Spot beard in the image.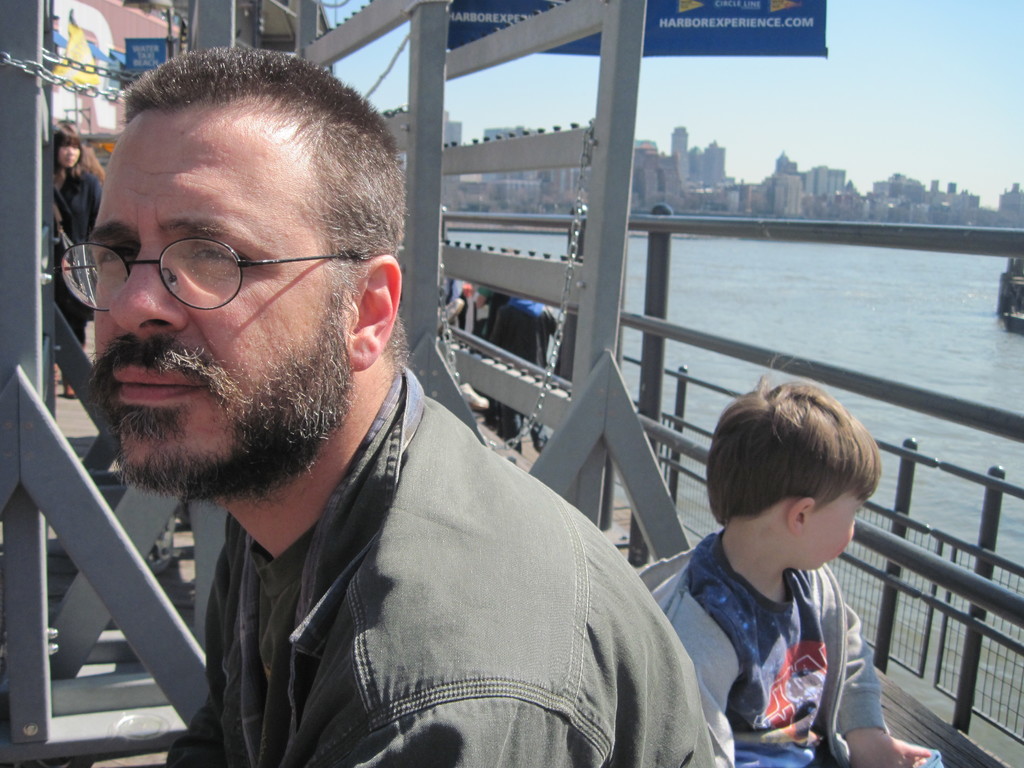
beard found at crop(82, 257, 353, 491).
